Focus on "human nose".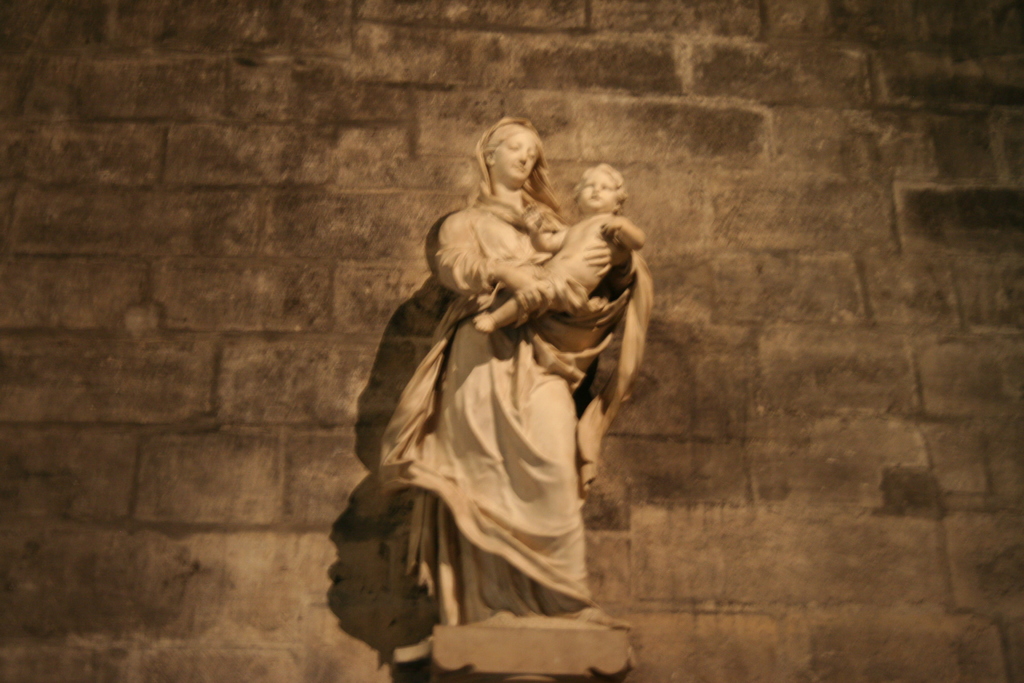
Focused at (593, 185, 604, 191).
